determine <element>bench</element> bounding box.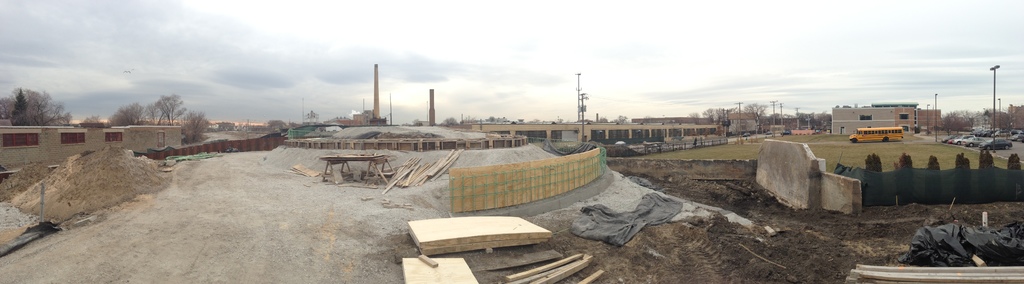
Determined: bbox=[395, 215, 567, 267].
